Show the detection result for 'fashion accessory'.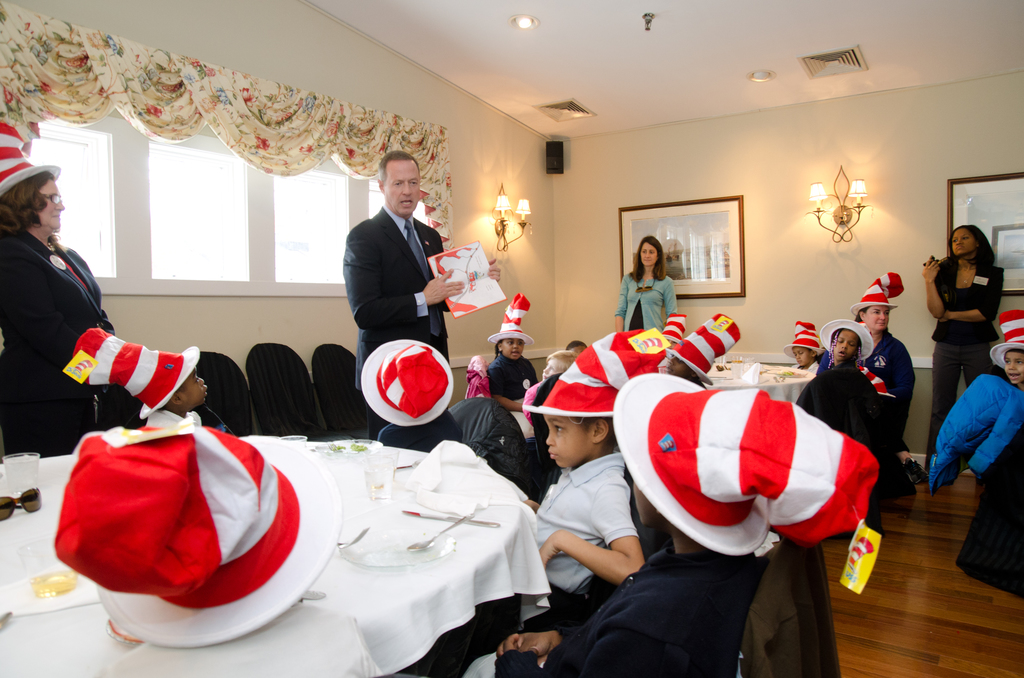
403, 218, 441, 333.
